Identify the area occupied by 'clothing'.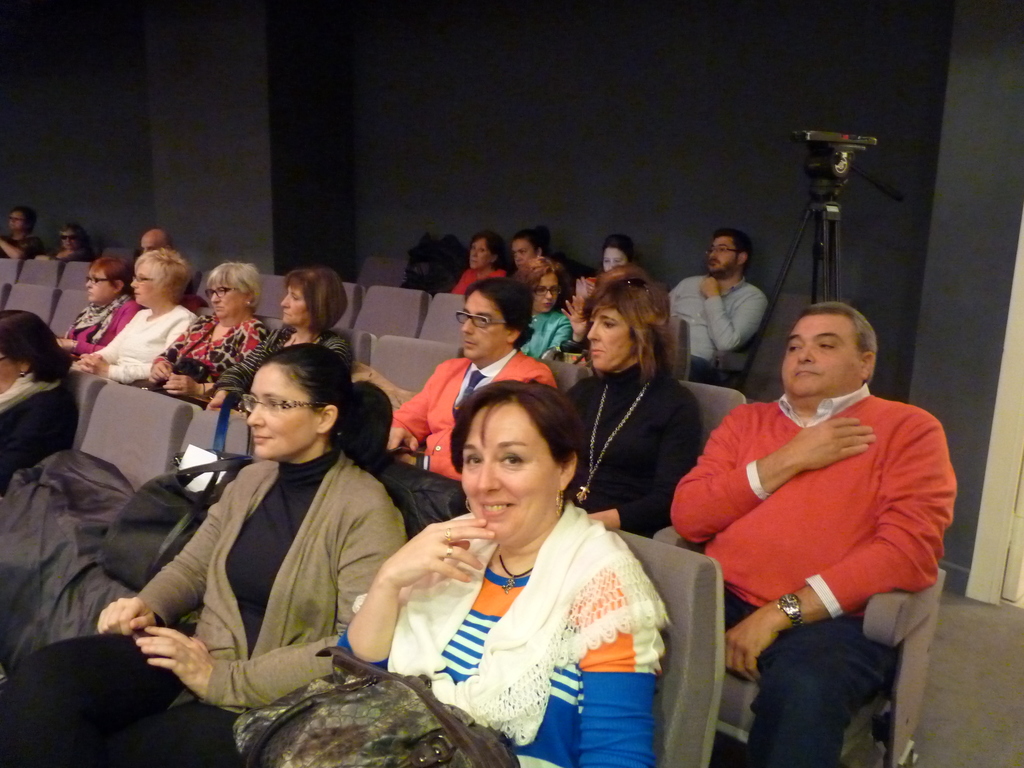
Area: [669,381,954,767].
